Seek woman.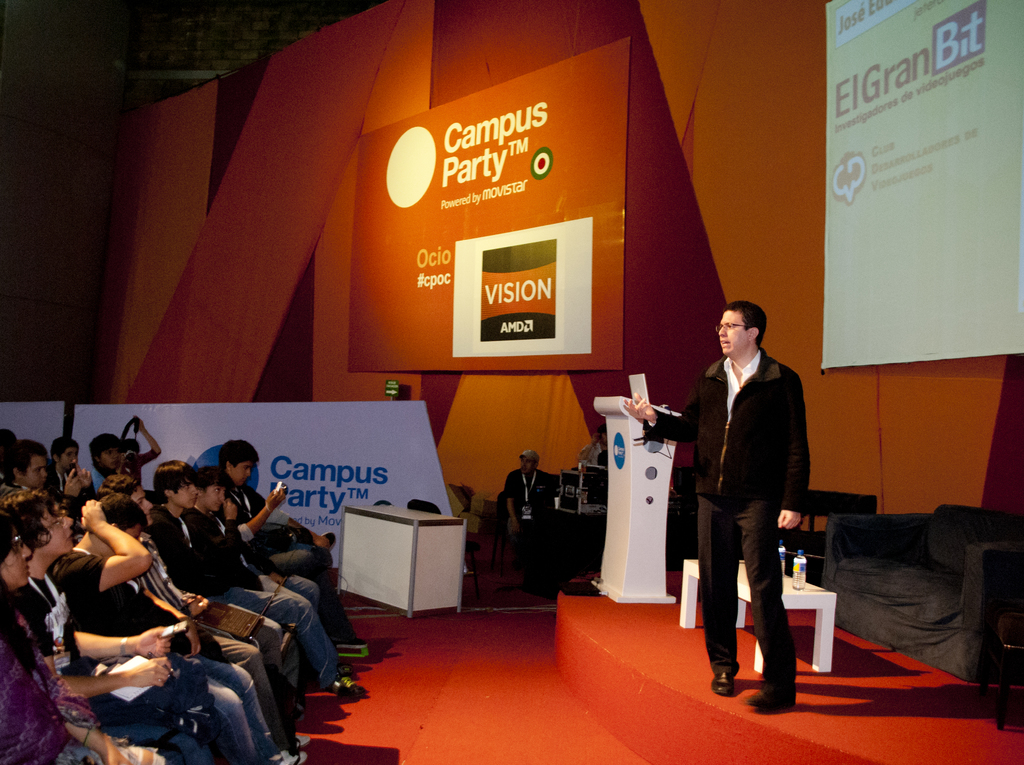
locate(0, 511, 164, 764).
